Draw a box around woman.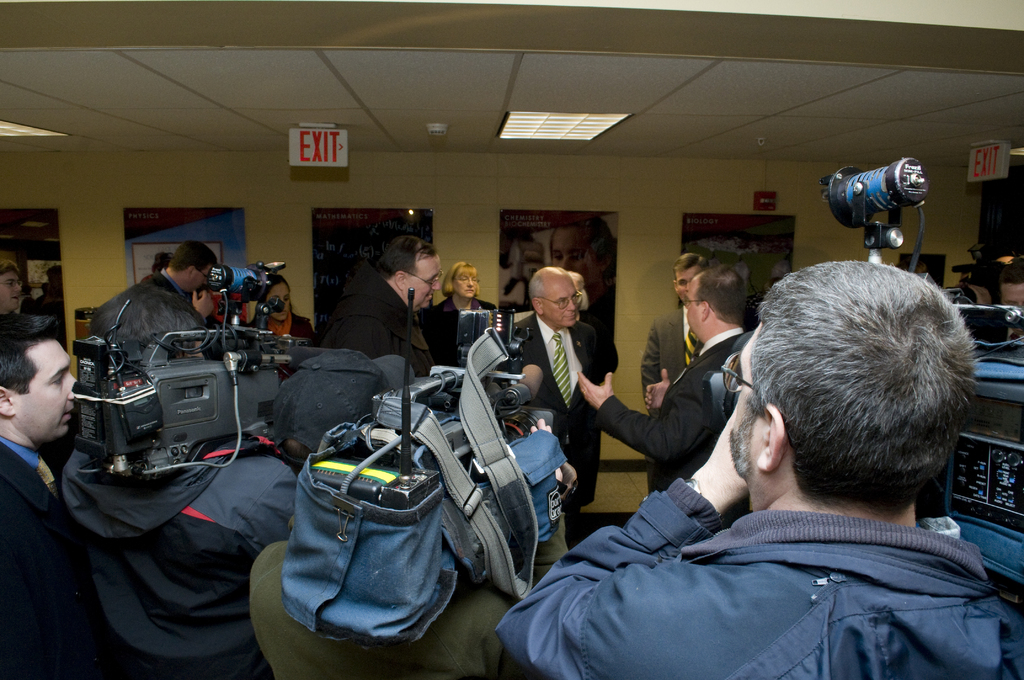
select_region(430, 260, 499, 317).
